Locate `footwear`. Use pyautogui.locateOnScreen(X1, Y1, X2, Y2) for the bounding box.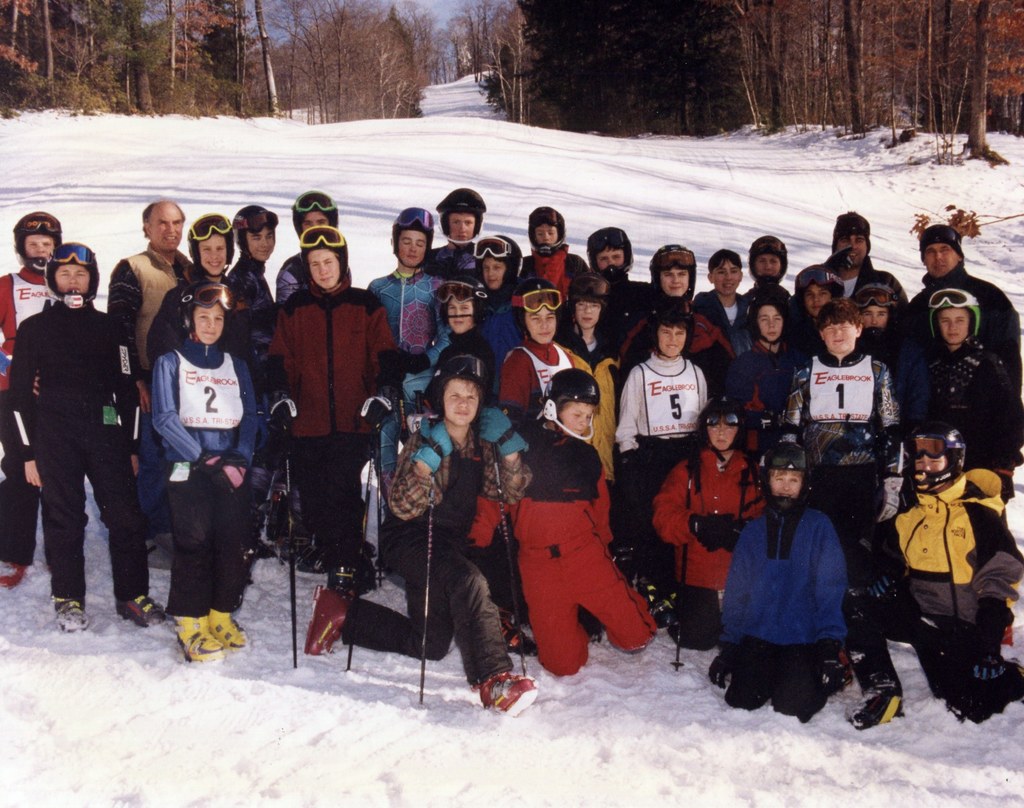
pyautogui.locateOnScreen(299, 583, 356, 659).
